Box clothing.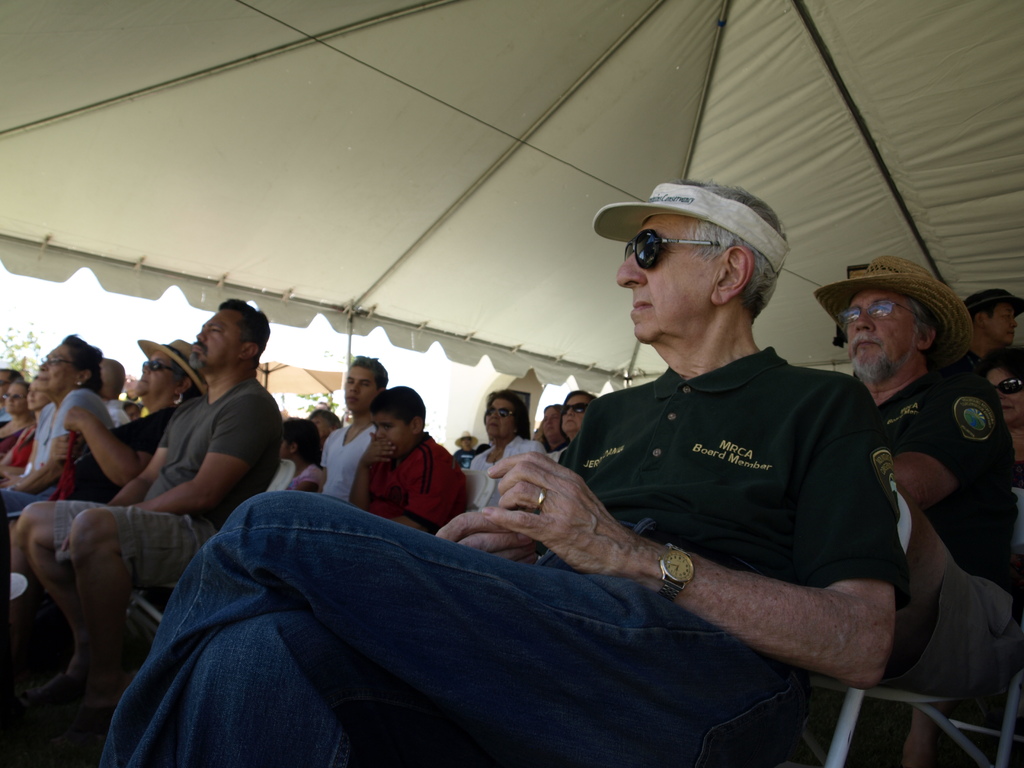
355,435,467,536.
